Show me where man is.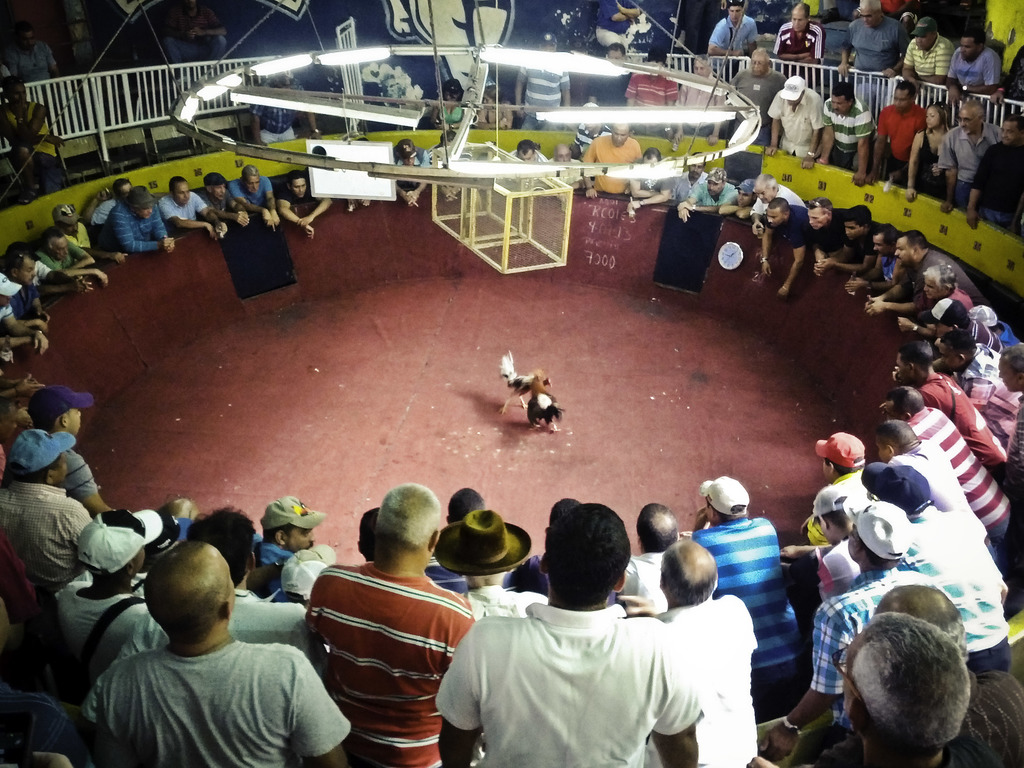
man is at [left=867, top=229, right=969, bottom=319].
